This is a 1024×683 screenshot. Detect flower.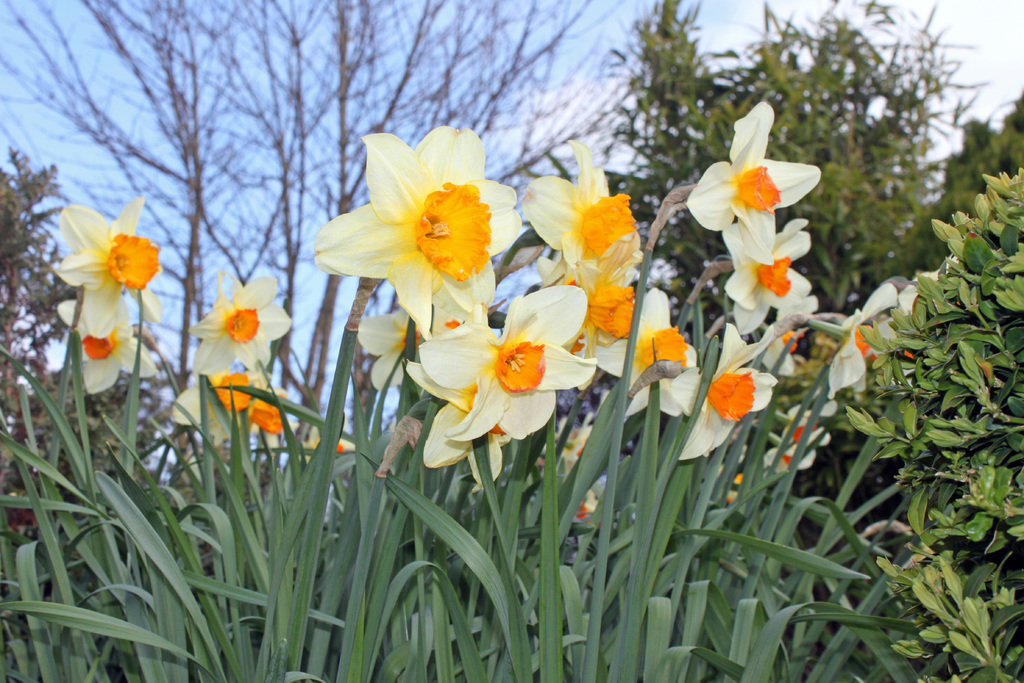
685, 97, 821, 265.
